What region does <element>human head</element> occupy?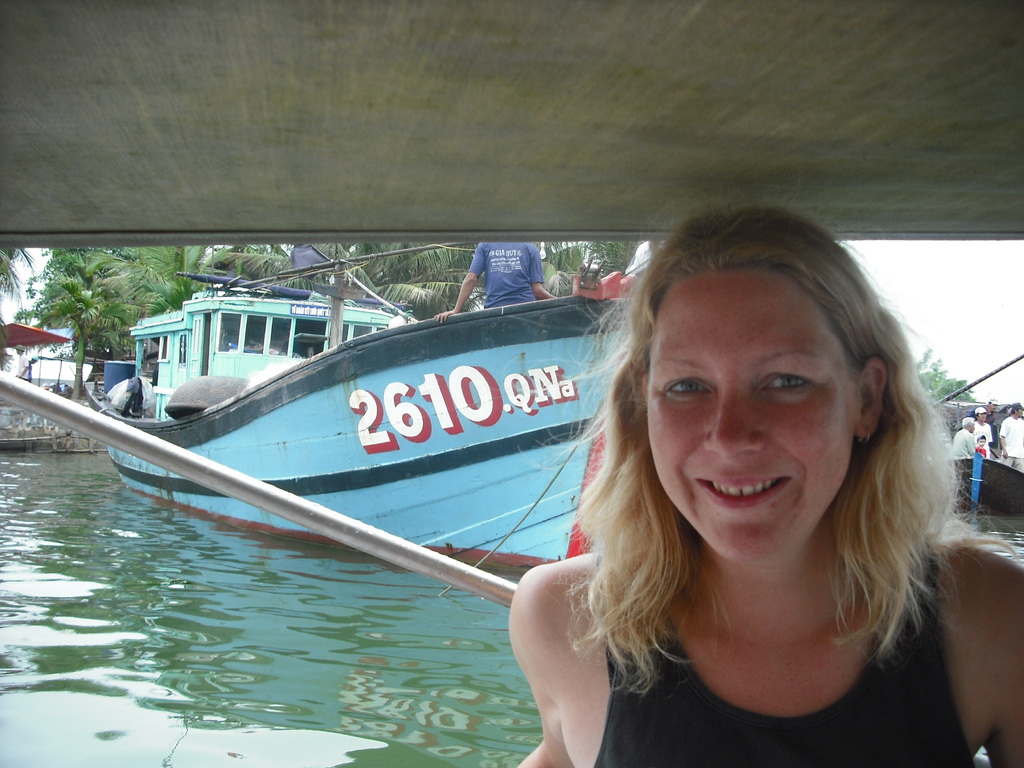
(left=642, top=209, right=891, bottom=569).
